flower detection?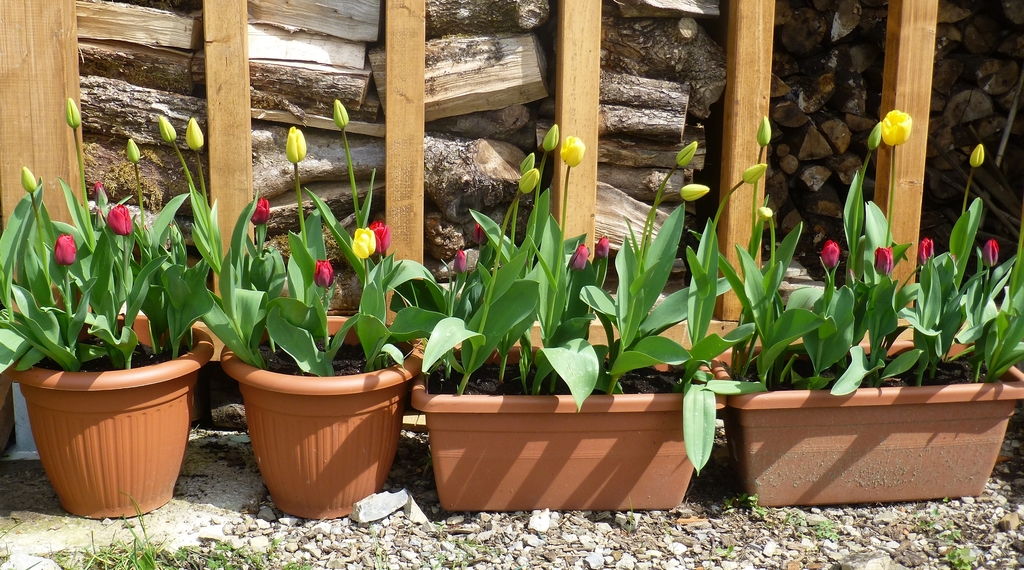
detection(560, 133, 584, 164)
